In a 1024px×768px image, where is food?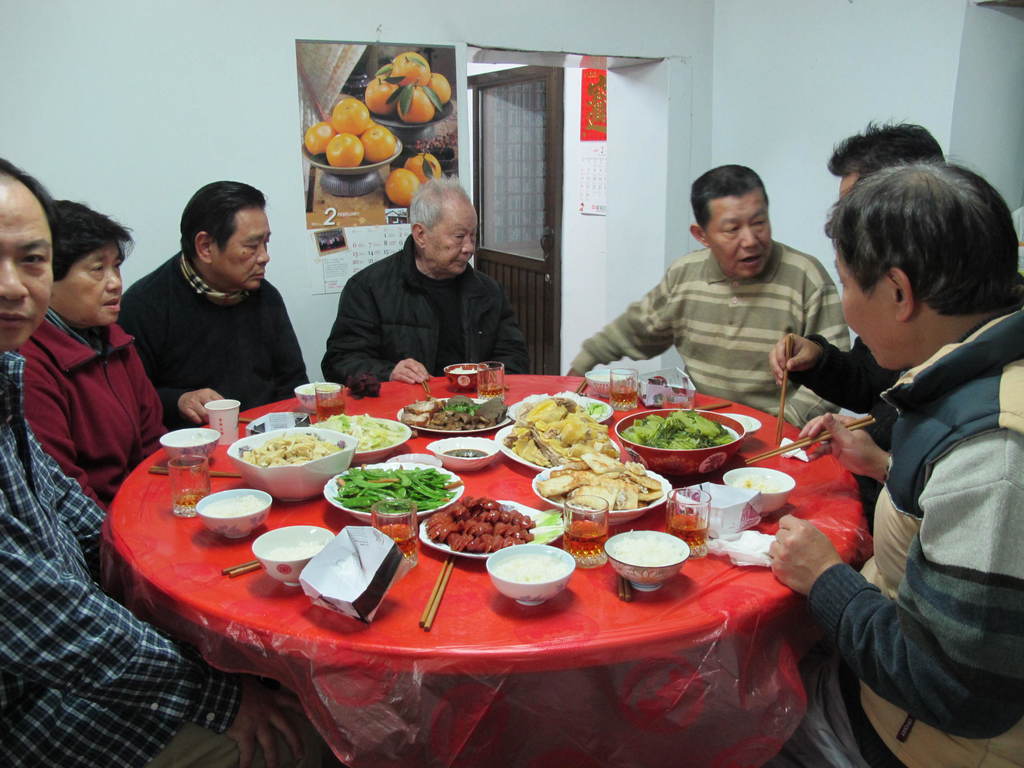
{"left": 390, "top": 52, "right": 431, "bottom": 87}.
